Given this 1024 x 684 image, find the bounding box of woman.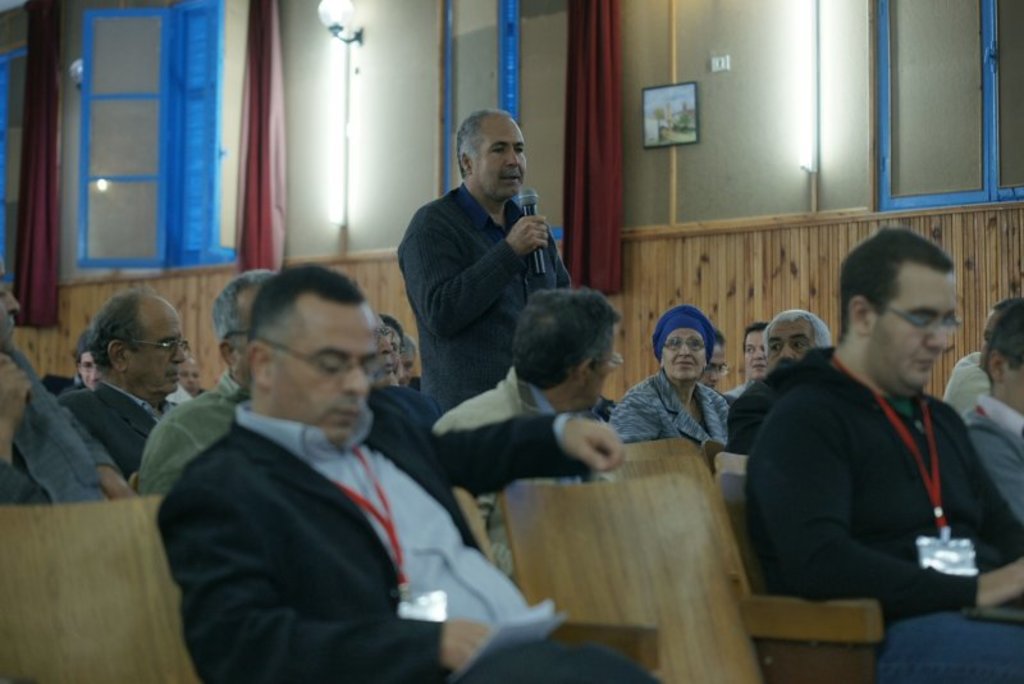
724,320,771,397.
